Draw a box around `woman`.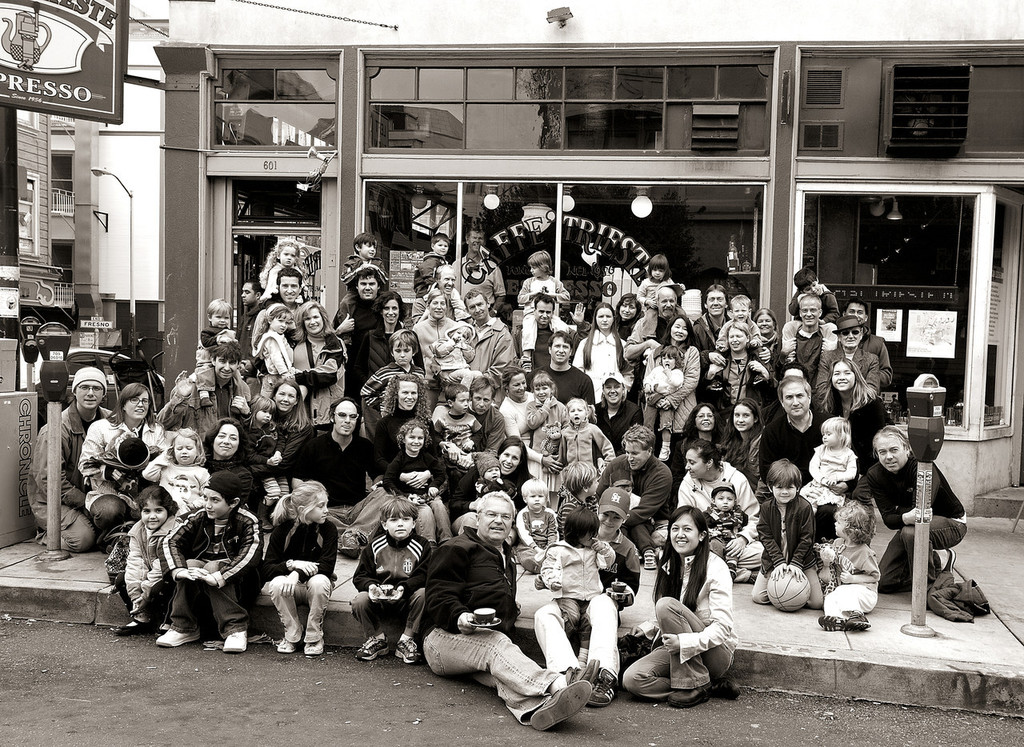
414, 291, 461, 381.
